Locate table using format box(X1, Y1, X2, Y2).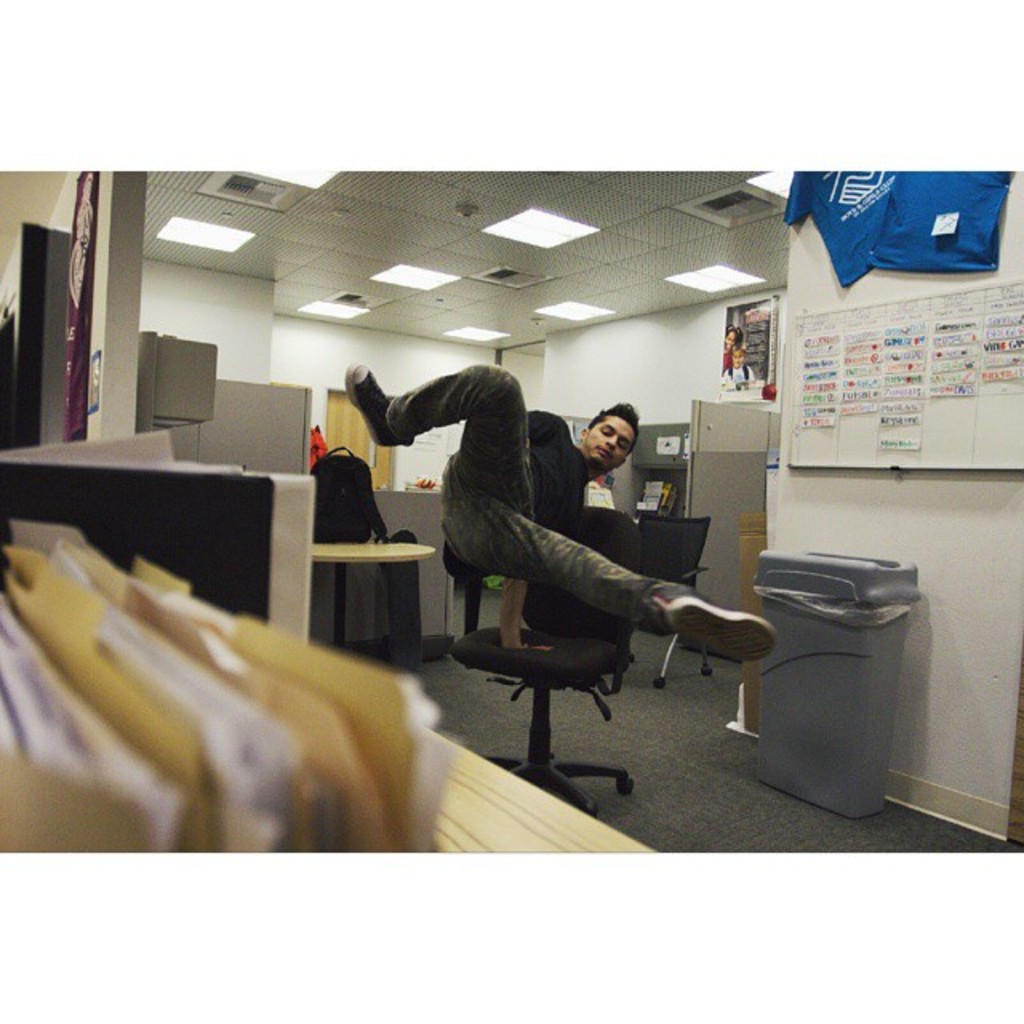
box(307, 546, 429, 642).
